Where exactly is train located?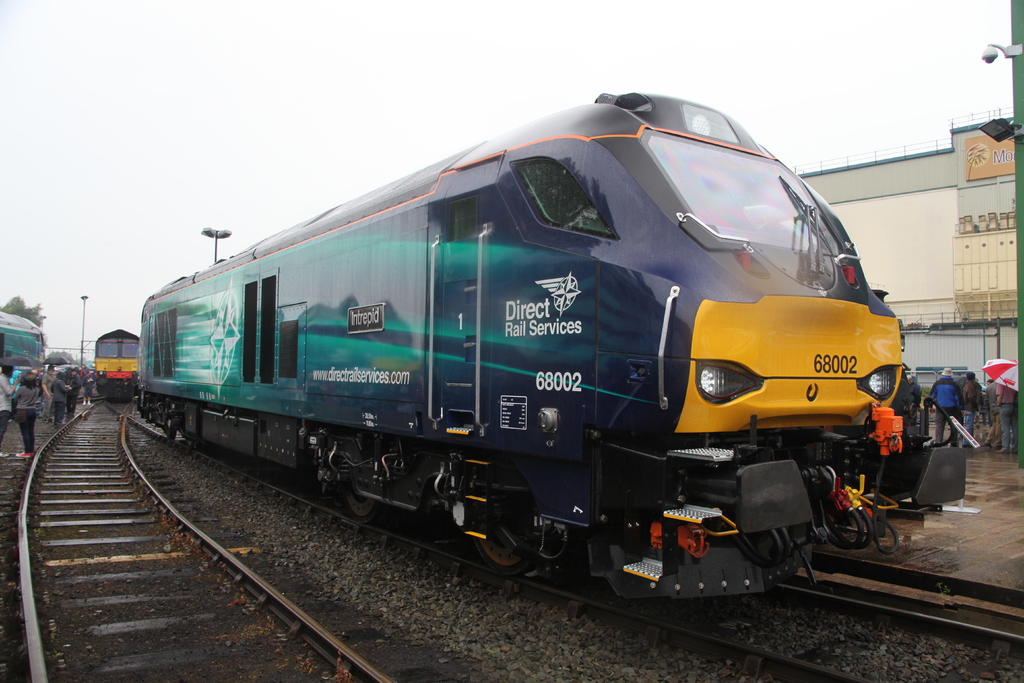
Its bounding box is bbox(92, 325, 147, 391).
